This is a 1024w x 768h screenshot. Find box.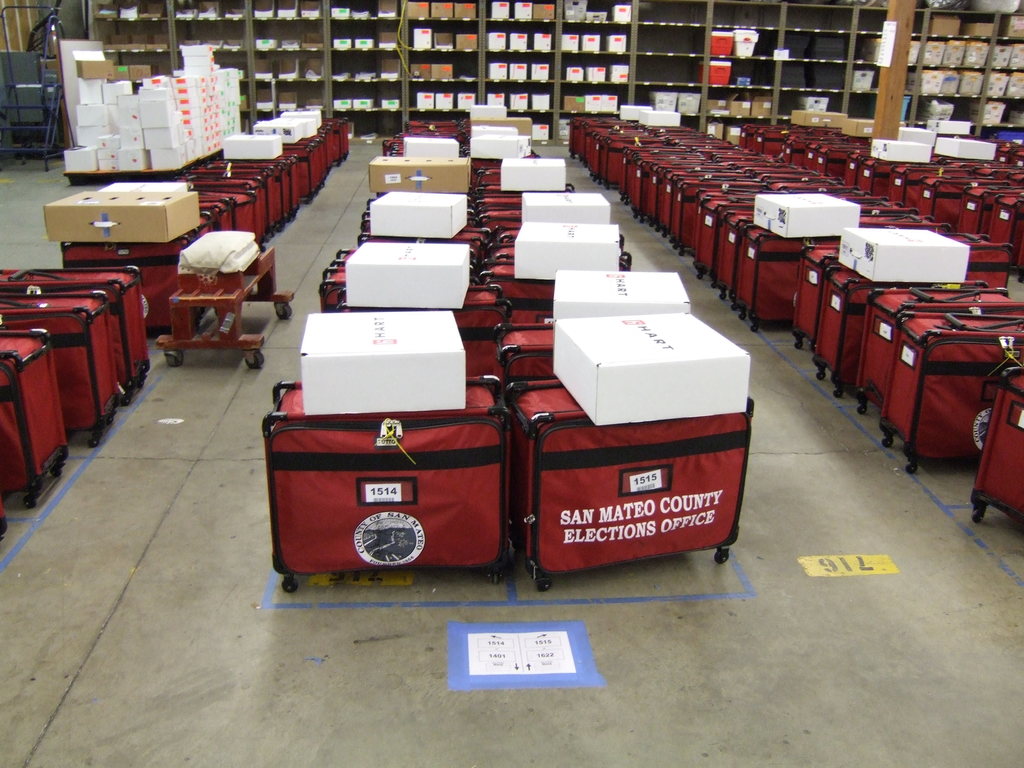
Bounding box: [406,135,454,159].
